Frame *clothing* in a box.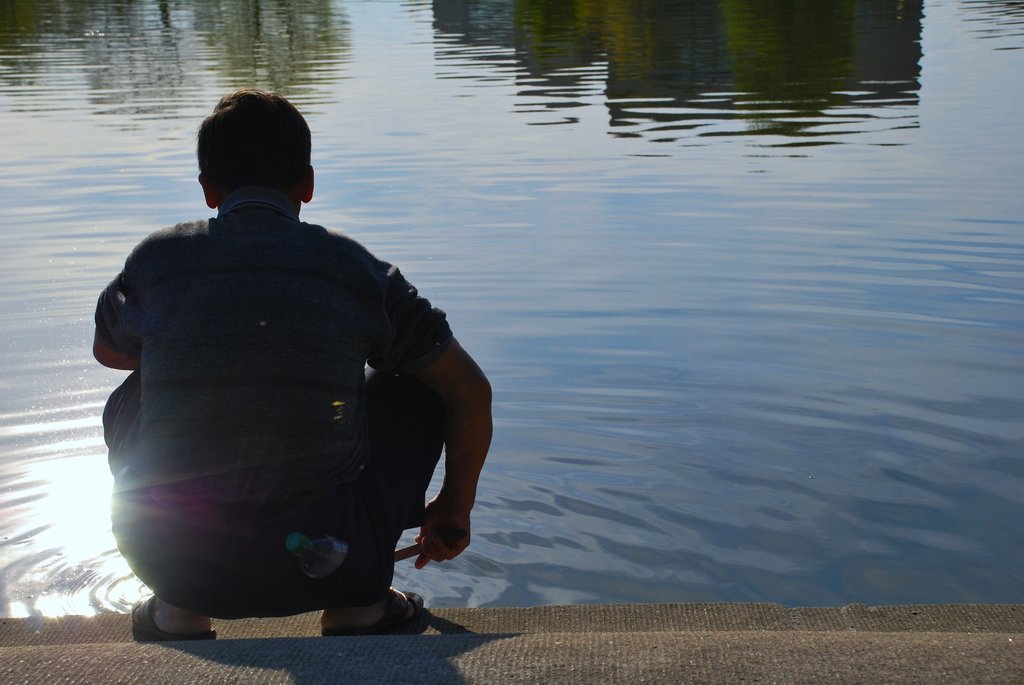
bbox=(92, 211, 453, 620).
